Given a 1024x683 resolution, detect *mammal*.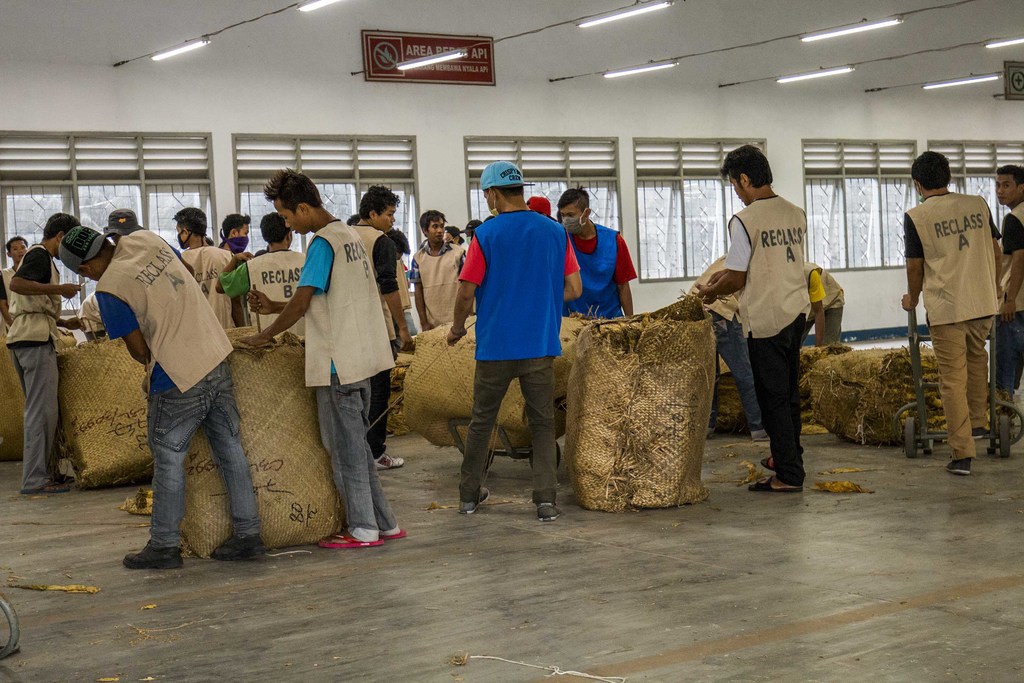
[x1=703, y1=140, x2=809, y2=497].
